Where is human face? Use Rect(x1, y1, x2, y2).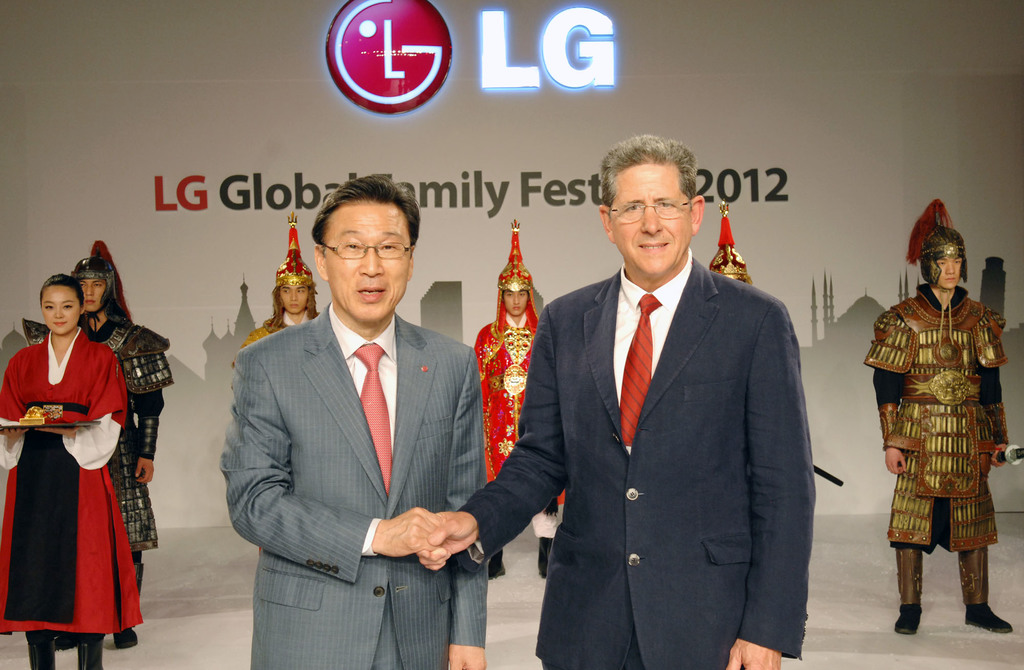
Rect(41, 274, 87, 335).
